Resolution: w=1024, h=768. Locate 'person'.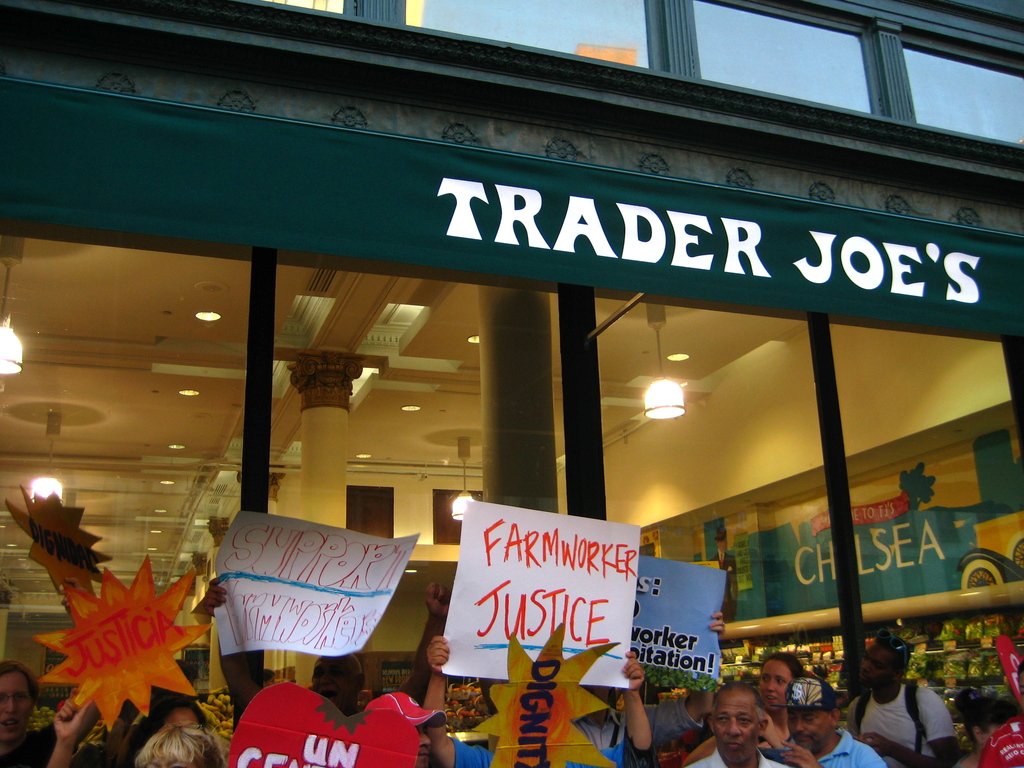
[758,655,810,723].
